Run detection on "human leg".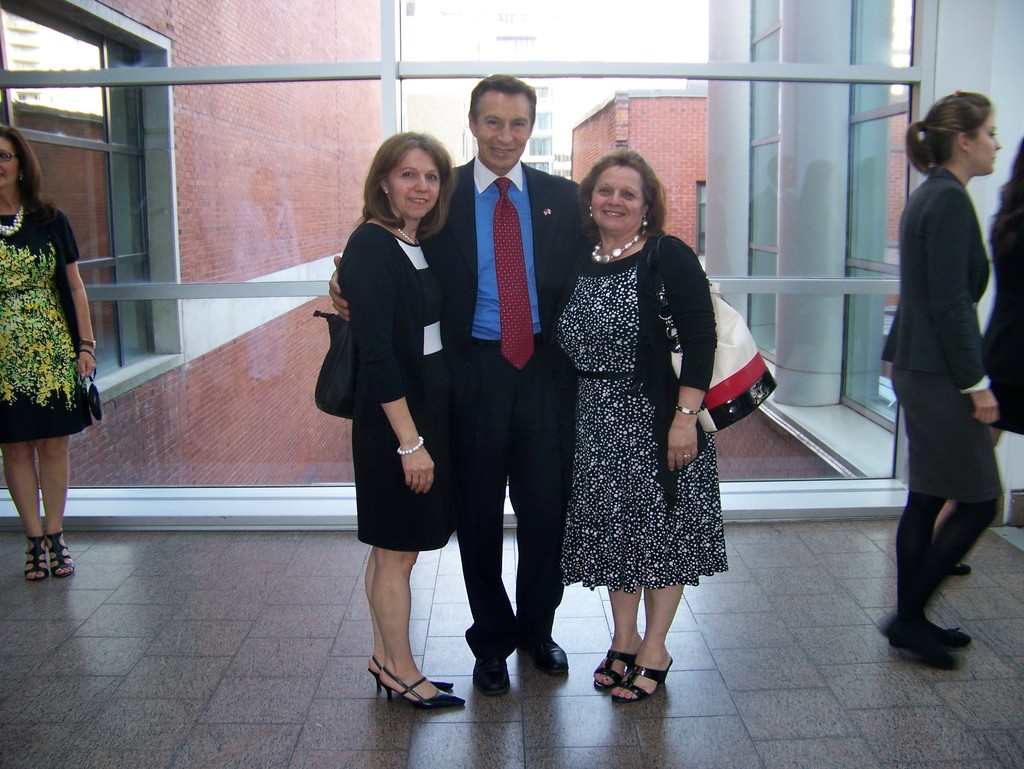
Result: bbox(887, 362, 1001, 667).
